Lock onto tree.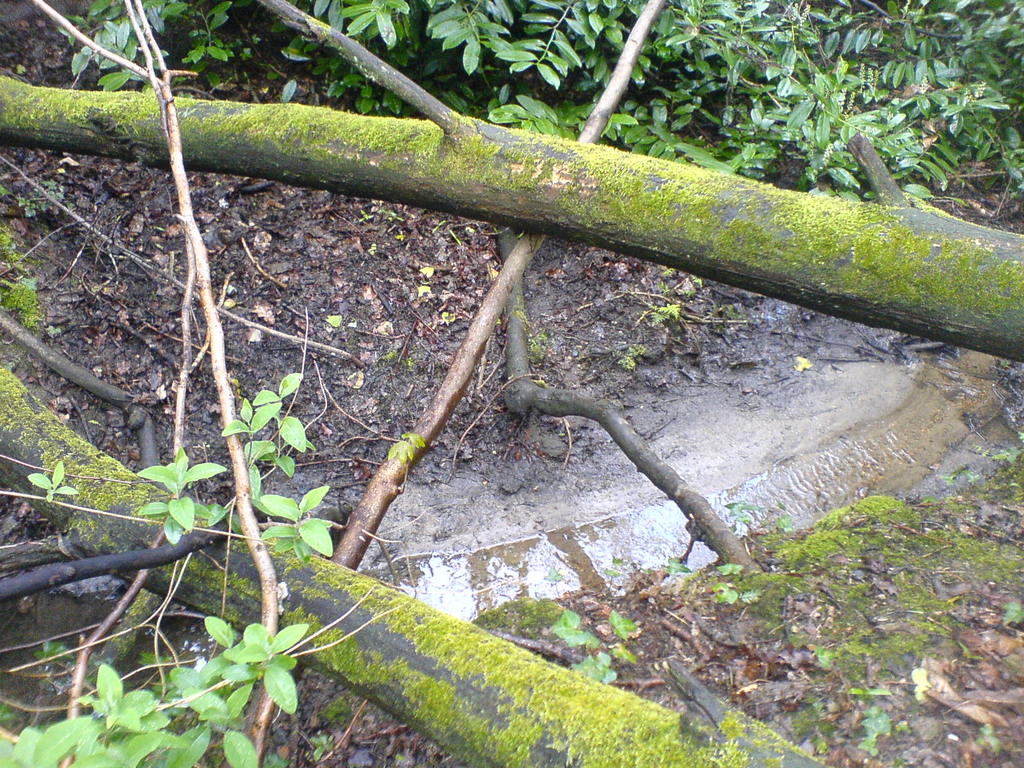
Locked: region(0, 361, 830, 767).
